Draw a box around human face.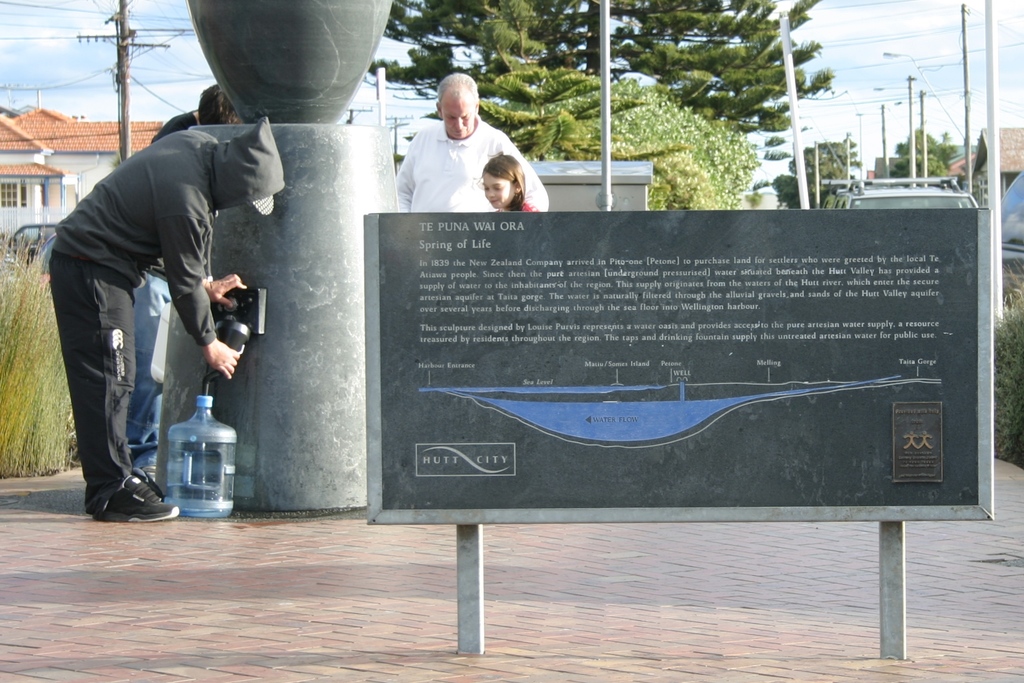
(left=486, top=175, right=512, bottom=208).
